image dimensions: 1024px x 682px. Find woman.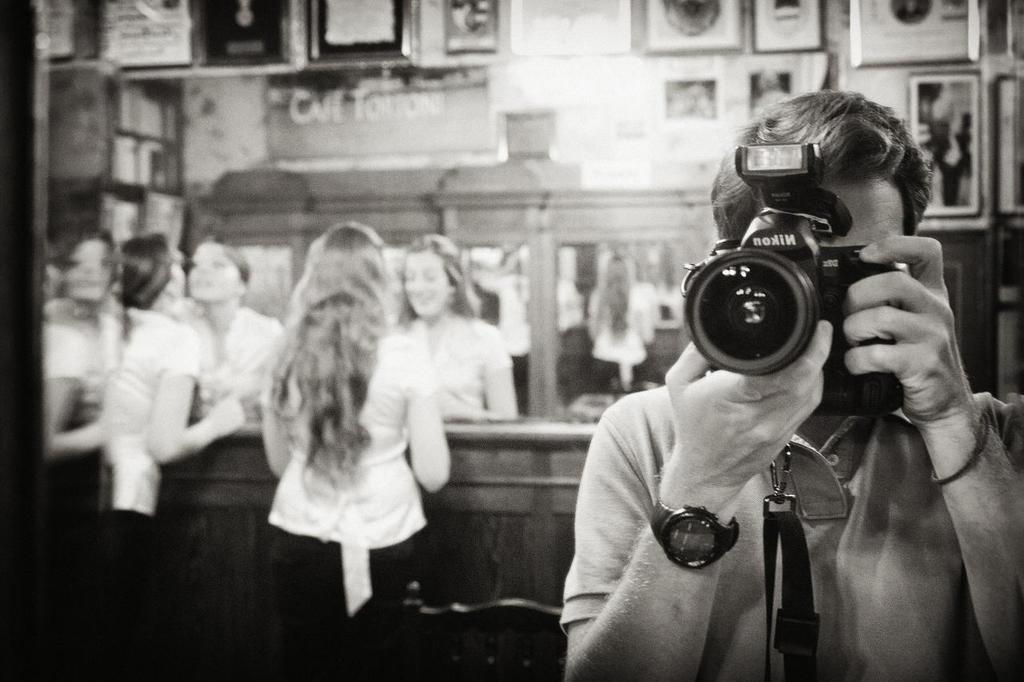
(left=94, top=229, right=251, bottom=681).
